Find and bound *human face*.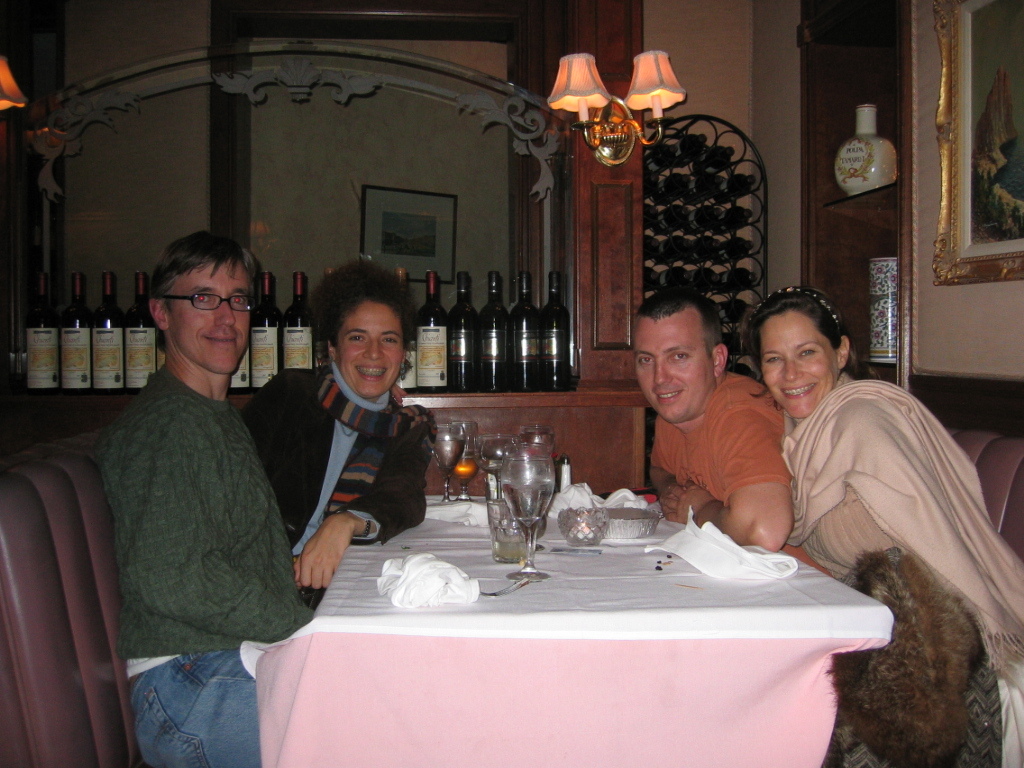
Bound: detection(638, 313, 713, 418).
